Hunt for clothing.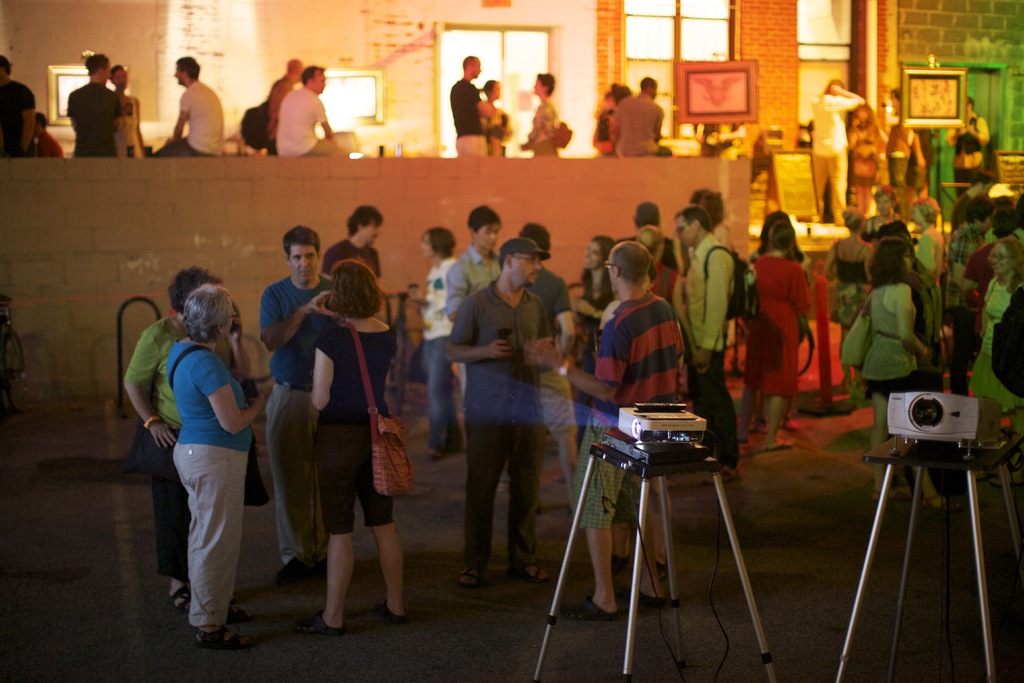
Hunted down at select_region(886, 118, 925, 197).
